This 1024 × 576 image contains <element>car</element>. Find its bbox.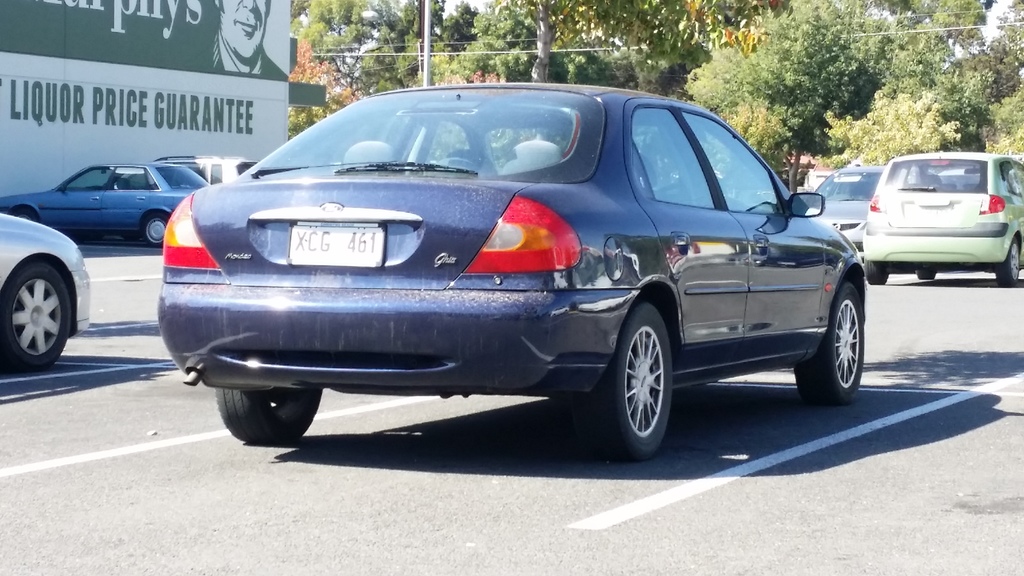
bbox(865, 158, 1023, 287).
